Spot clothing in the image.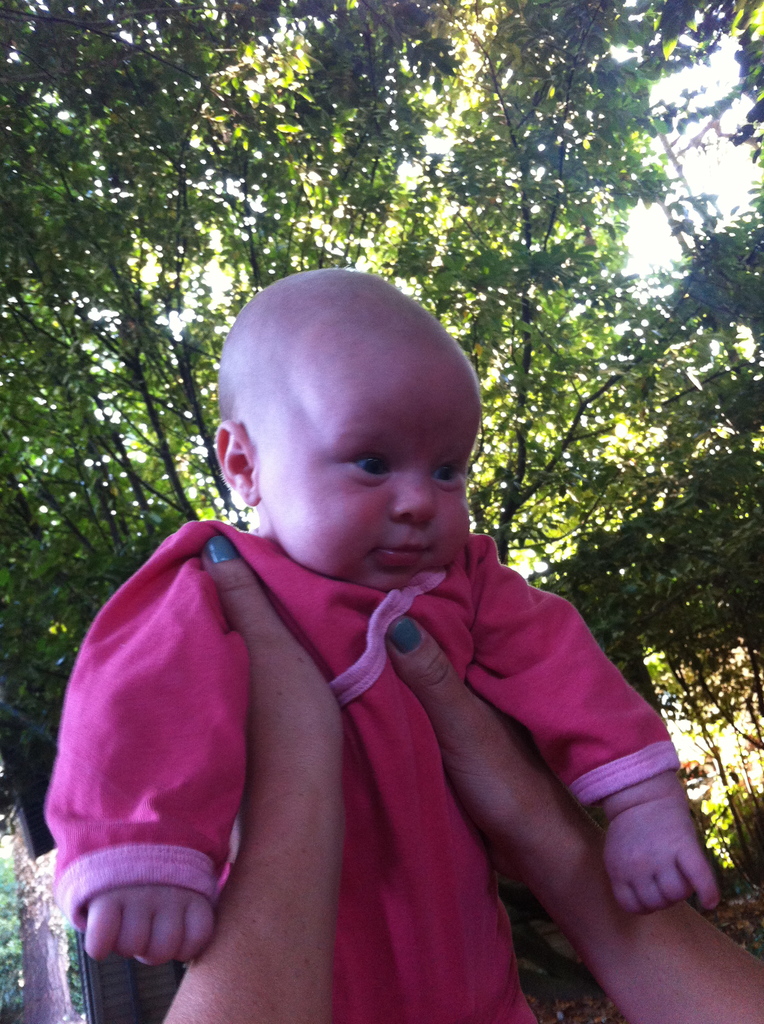
clothing found at <box>31,514,760,1023</box>.
